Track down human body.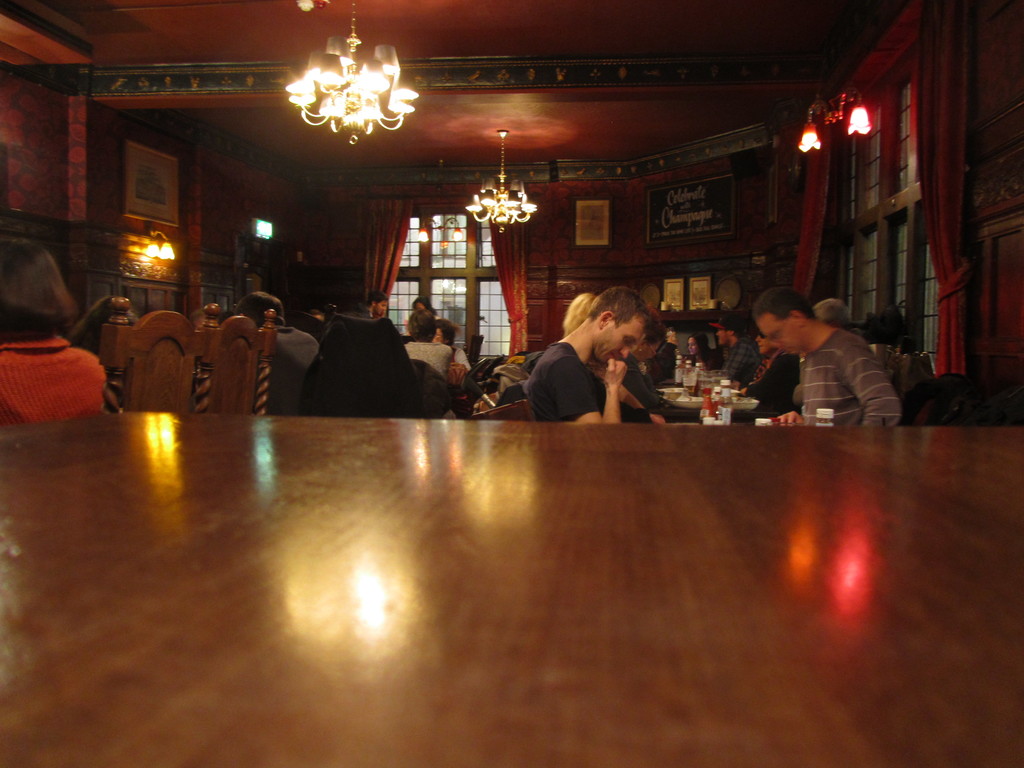
Tracked to [682, 347, 723, 373].
